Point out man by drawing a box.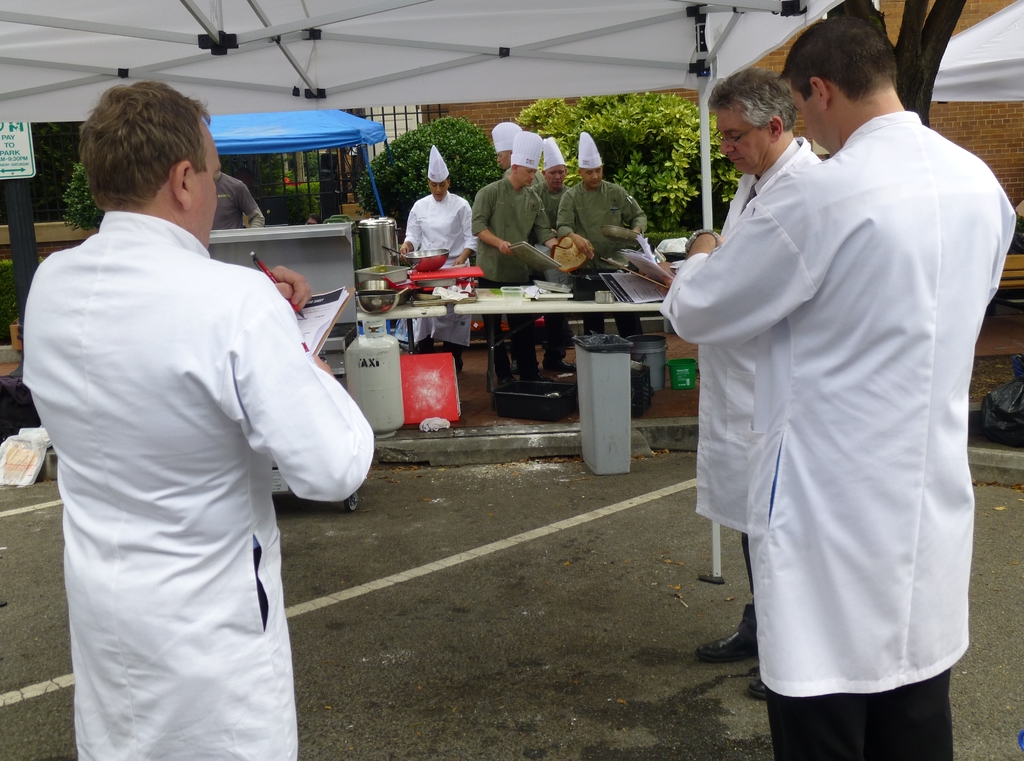
209, 170, 269, 233.
